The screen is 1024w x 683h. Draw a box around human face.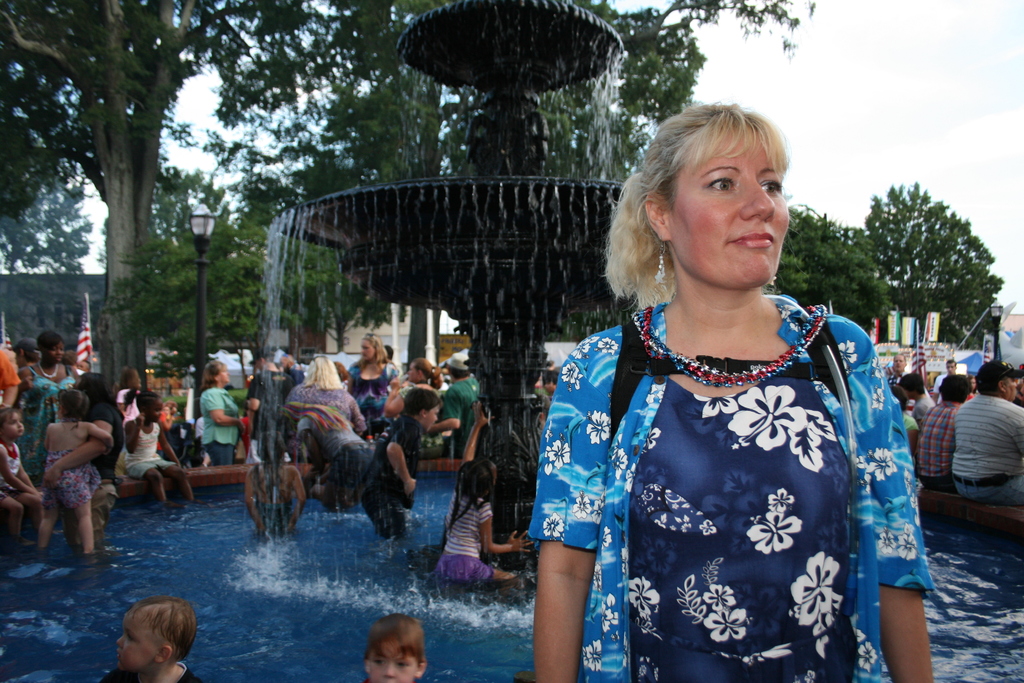
{"left": 148, "top": 399, "right": 160, "bottom": 425}.
